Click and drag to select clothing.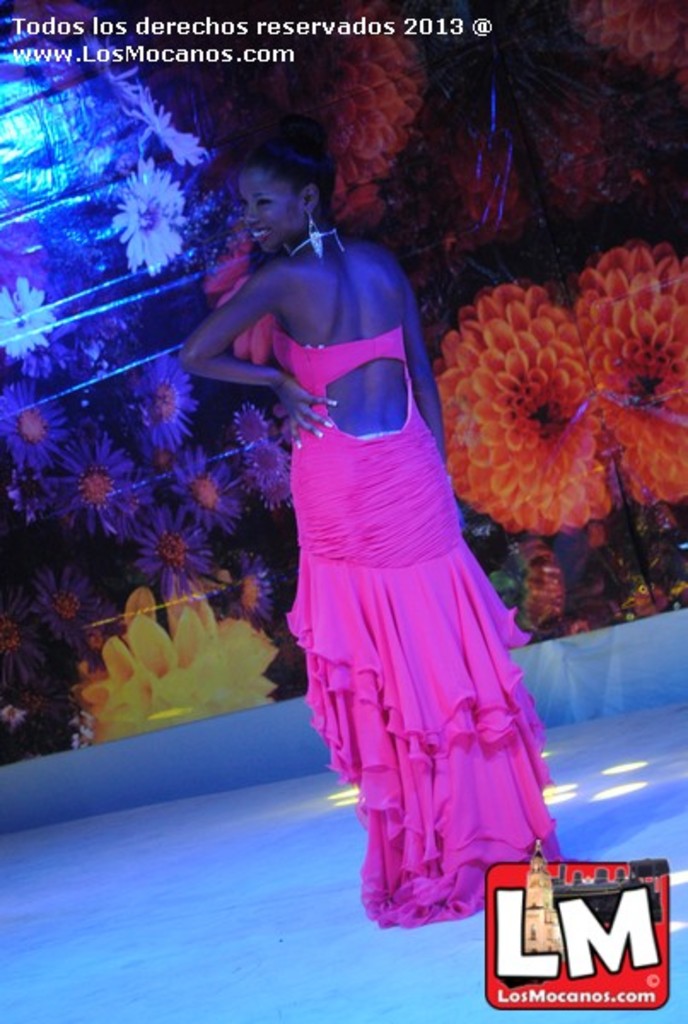
Selection: 277, 321, 565, 927.
